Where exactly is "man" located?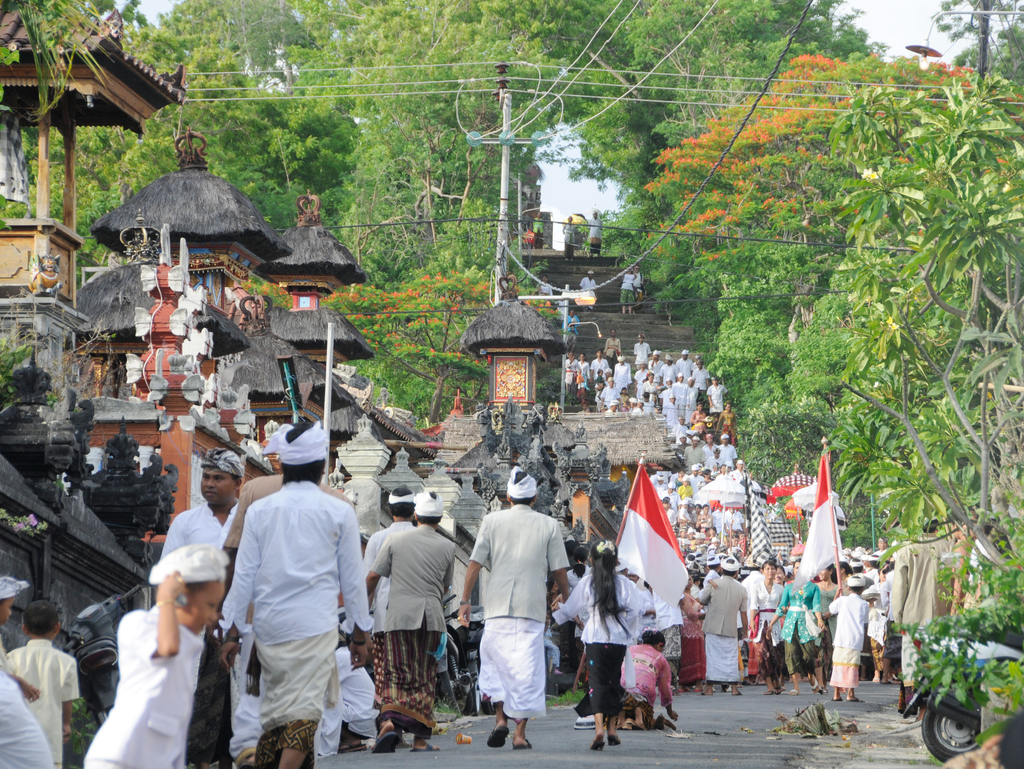
Its bounding box is [590, 209, 602, 257].
